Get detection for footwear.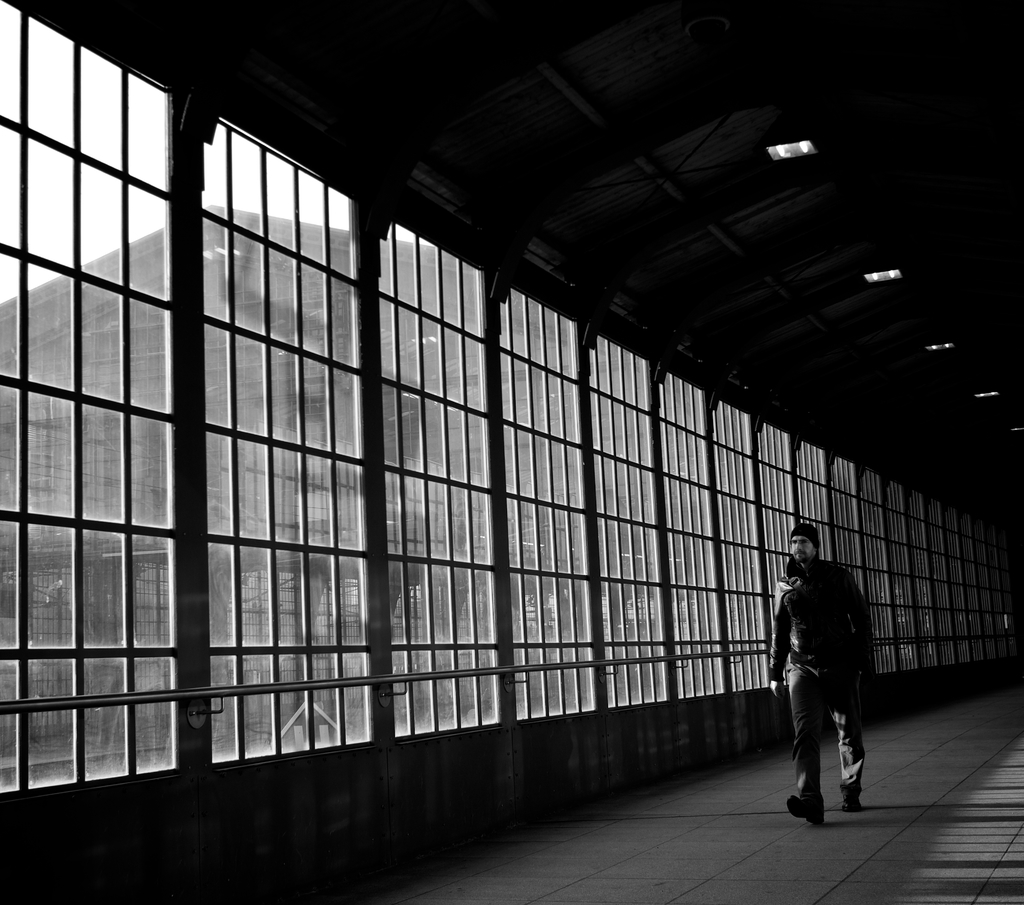
Detection: rect(839, 790, 867, 811).
